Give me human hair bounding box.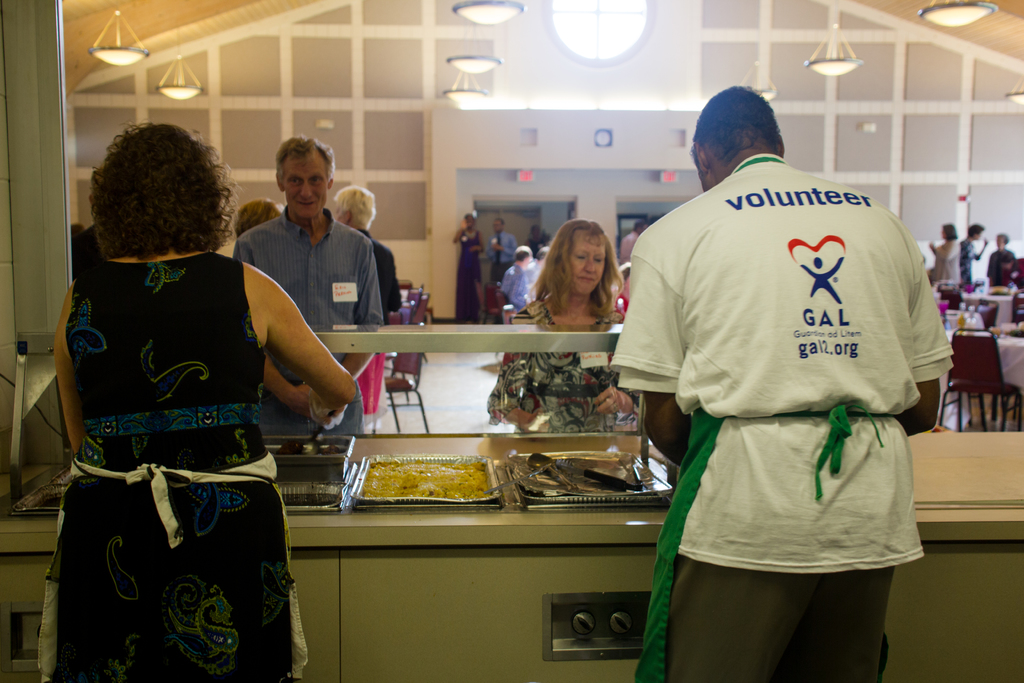
(689, 83, 780, 176).
